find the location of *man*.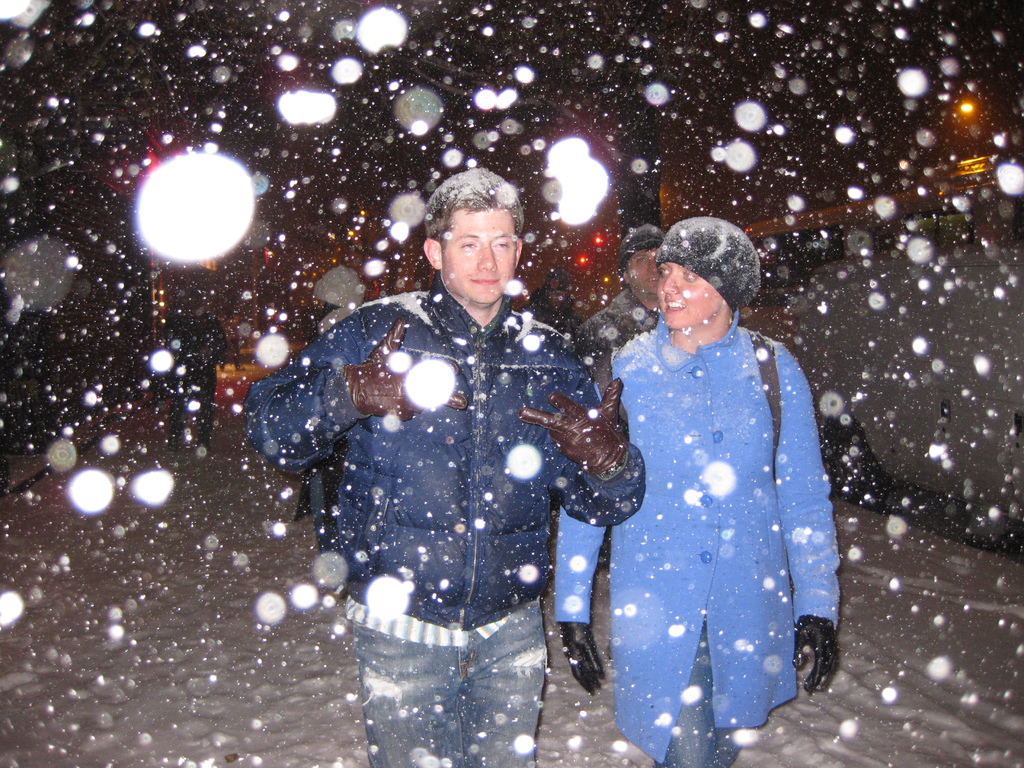
Location: [left=271, top=176, right=636, bottom=739].
